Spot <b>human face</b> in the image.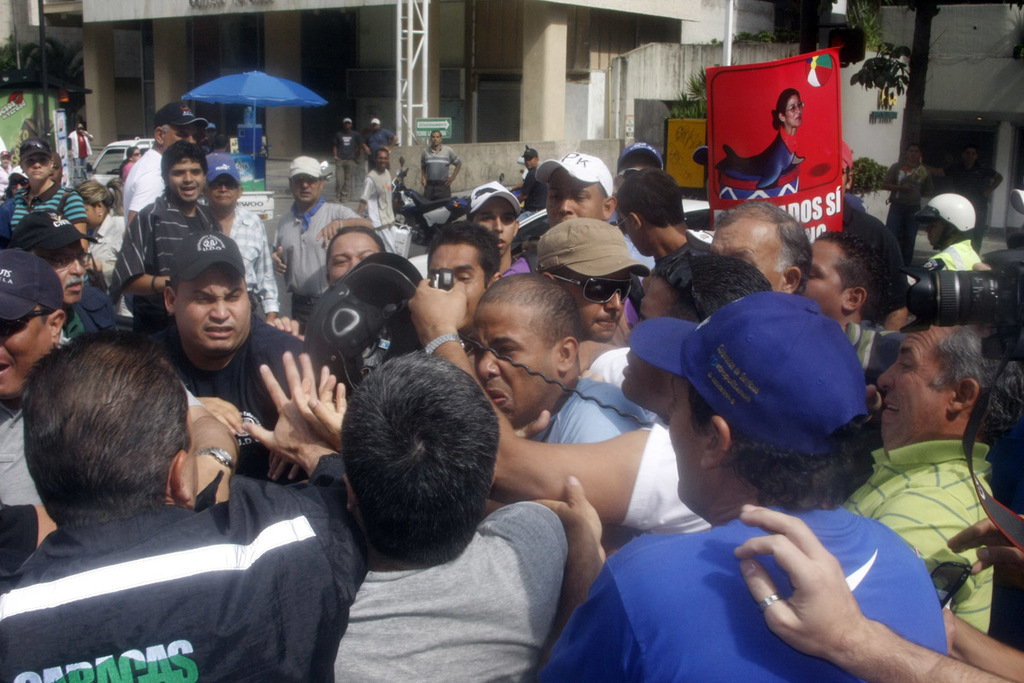
<b>human face</b> found at 562:265:633:340.
